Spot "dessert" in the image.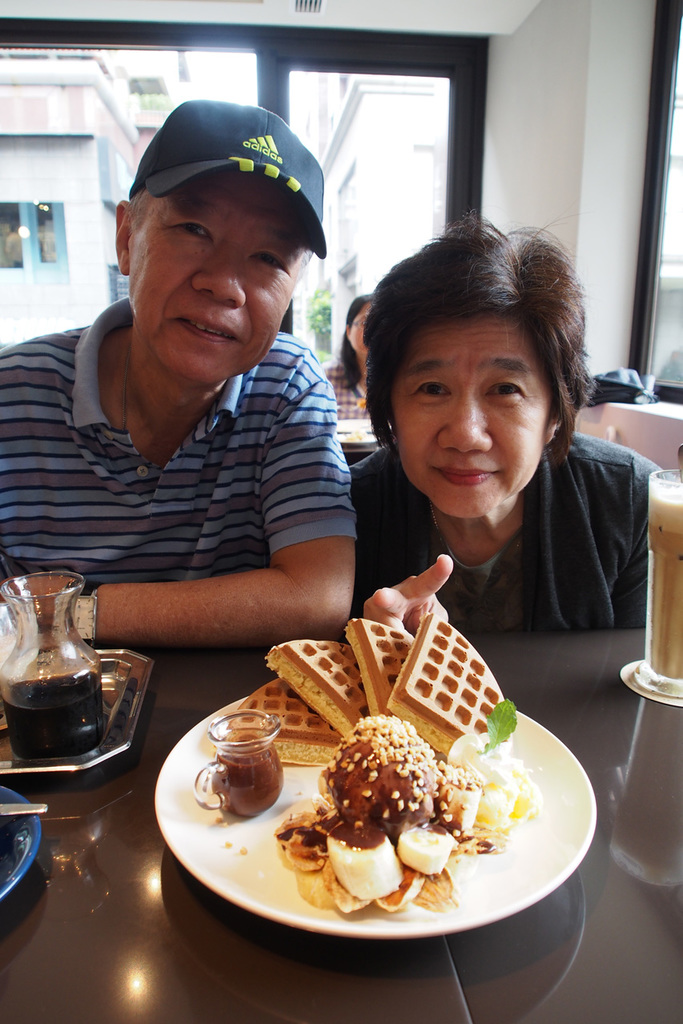
"dessert" found at pyautogui.locateOnScreen(389, 604, 489, 737).
